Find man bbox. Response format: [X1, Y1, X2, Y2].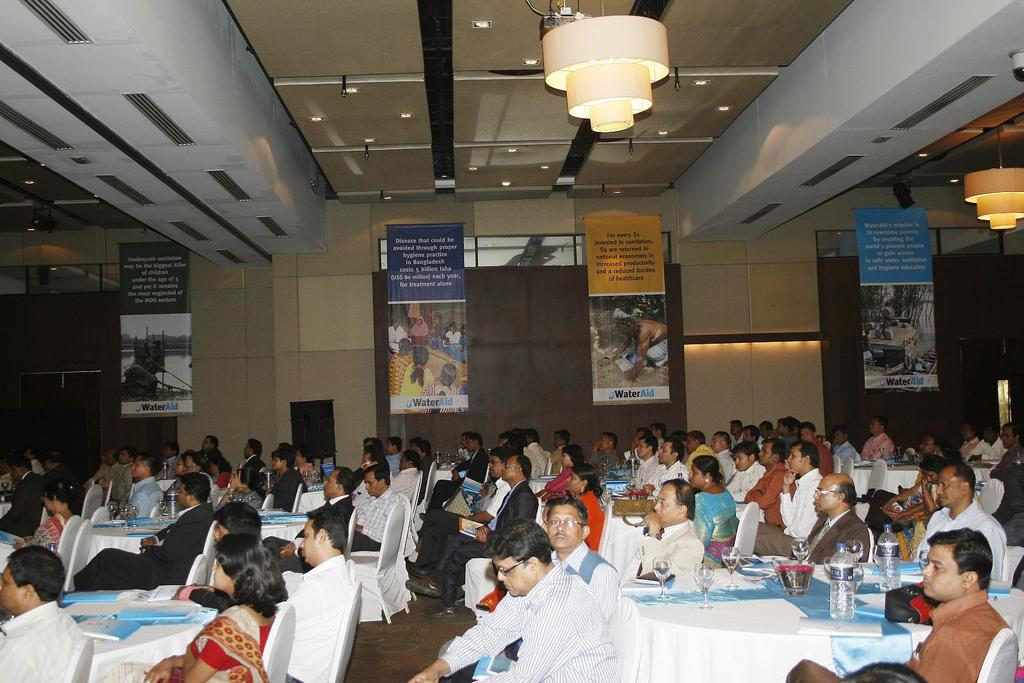
[284, 506, 357, 682].
